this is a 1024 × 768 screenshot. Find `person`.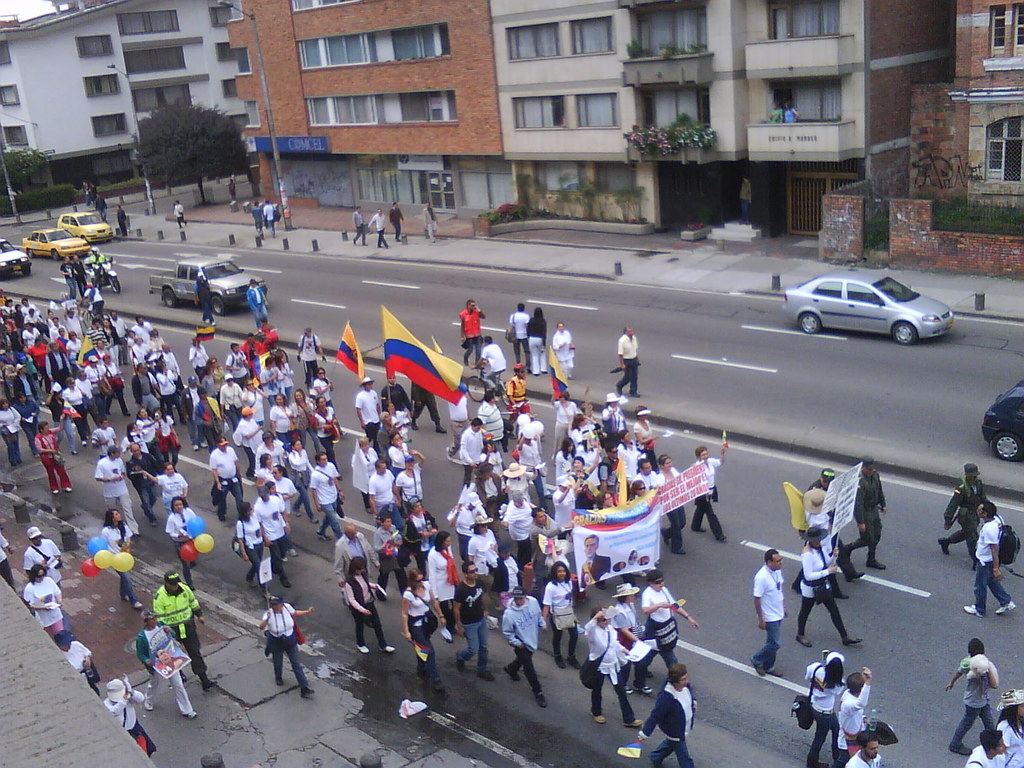
Bounding box: [964,502,1018,620].
